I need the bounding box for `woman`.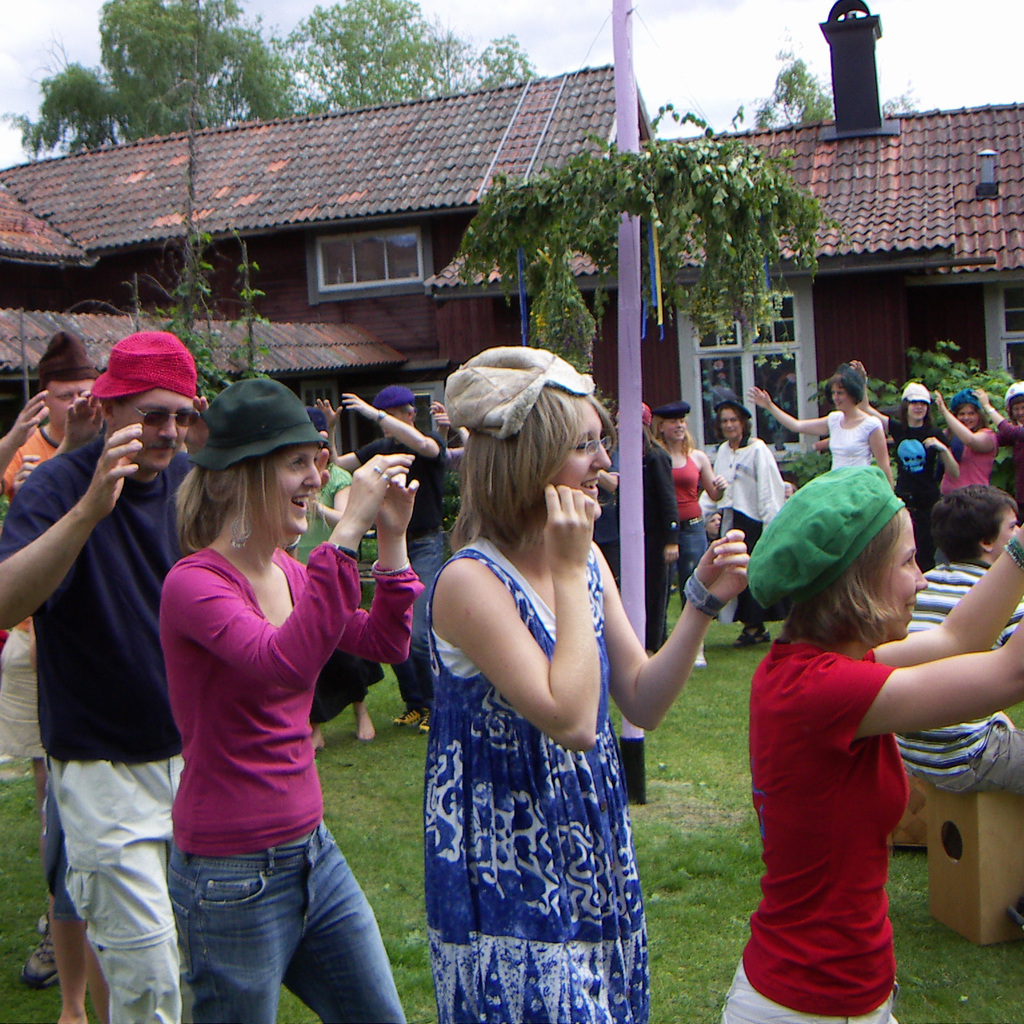
Here it is: <region>655, 396, 721, 666</region>.
